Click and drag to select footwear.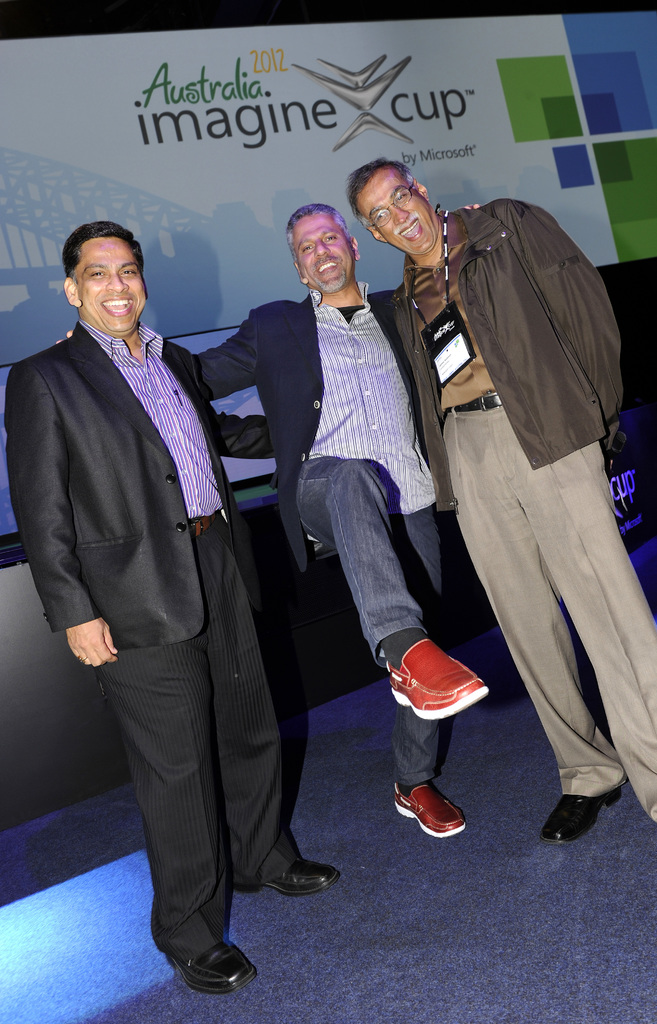
Selection: left=542, top=787, right=622, bottom=848.
